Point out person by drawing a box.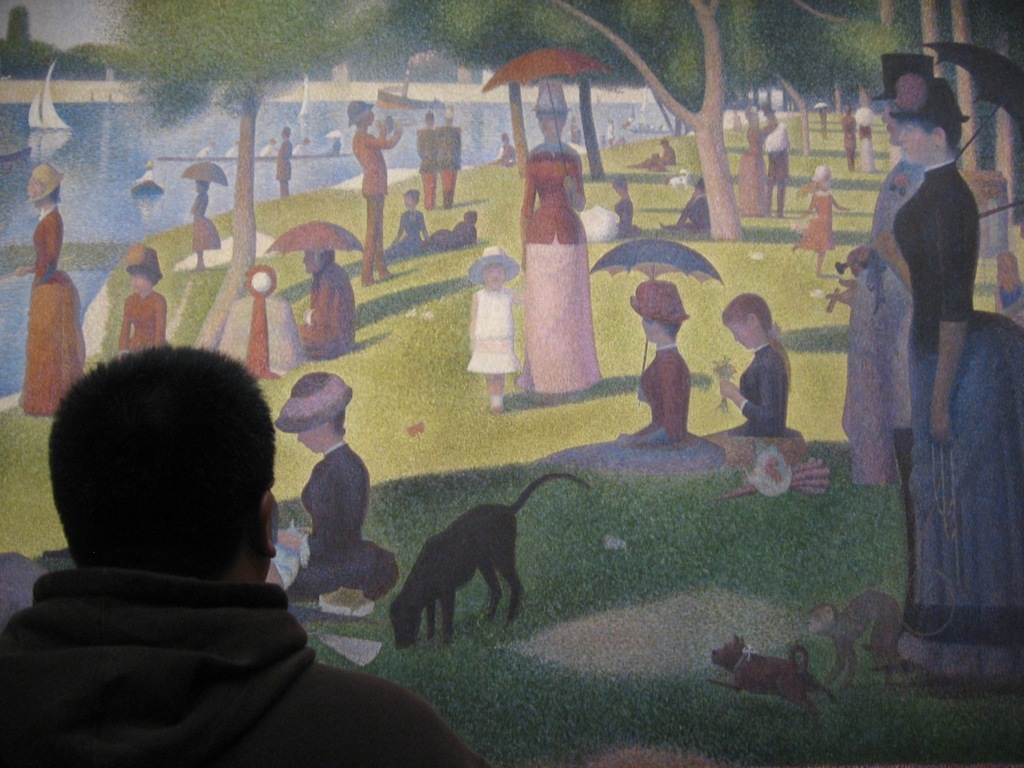
bbox(546, 282, 726, 477).
